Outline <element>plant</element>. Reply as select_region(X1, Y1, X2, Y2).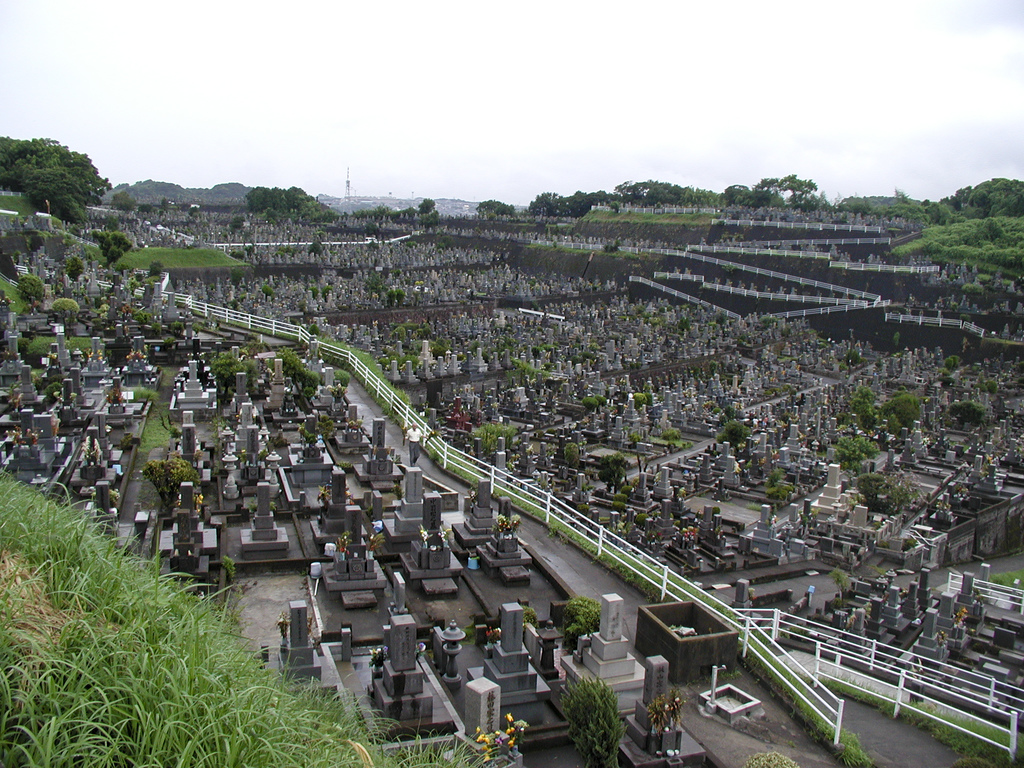
select_region(678, 316, 694, 330).
